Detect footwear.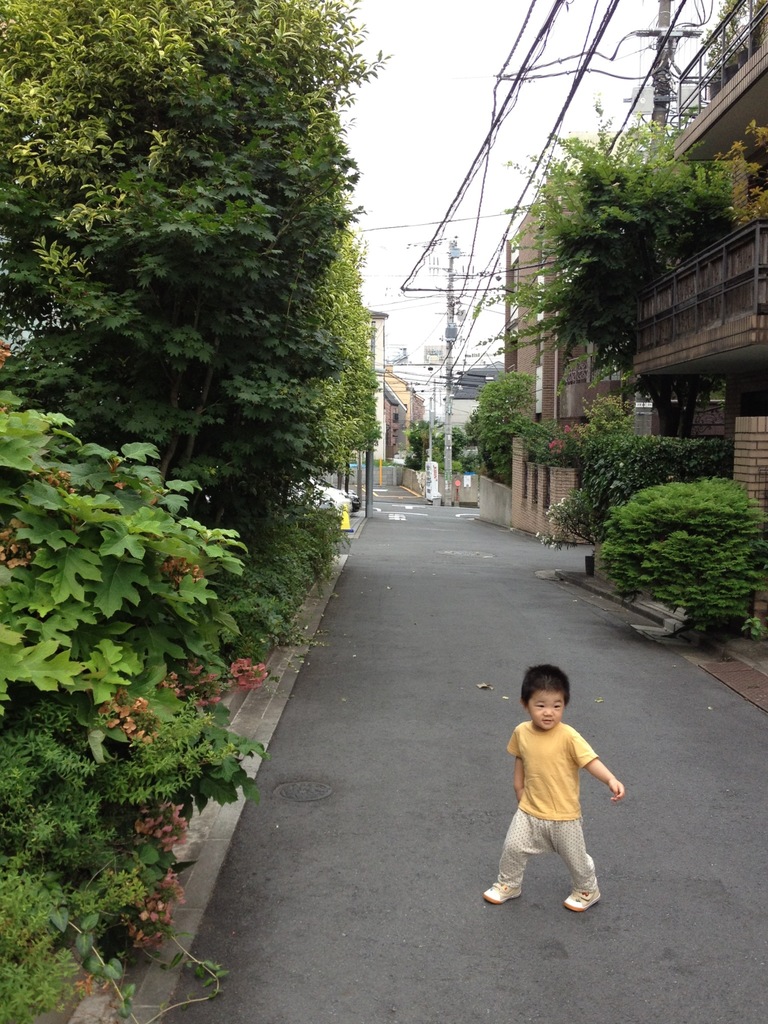
Detected at bbox=[568, 881, 601, 913].
